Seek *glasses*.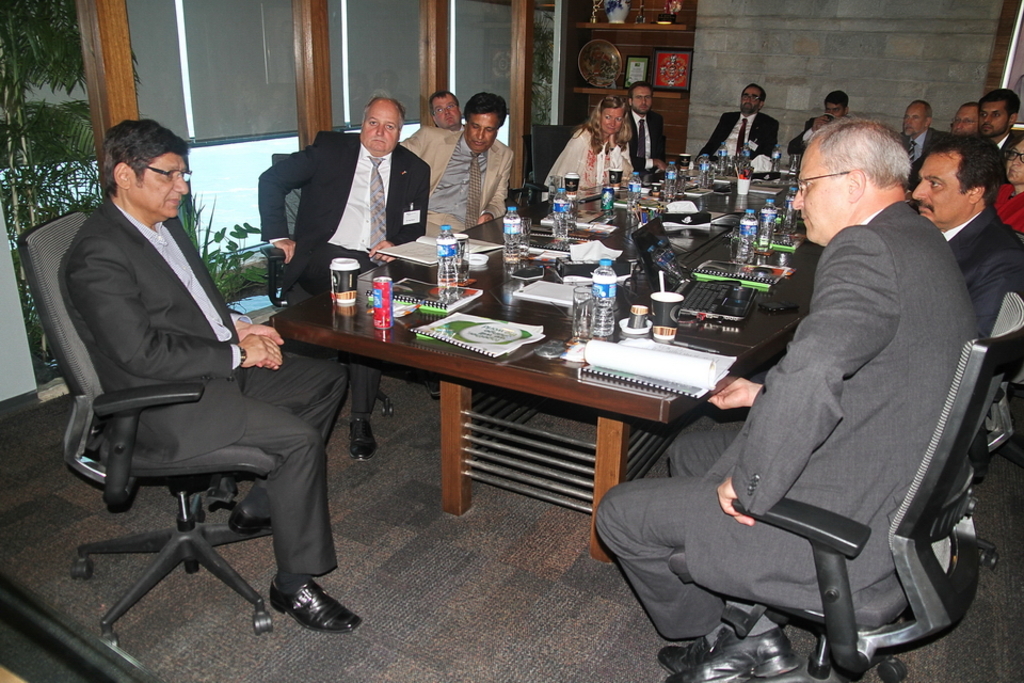
143 168 191 181.
